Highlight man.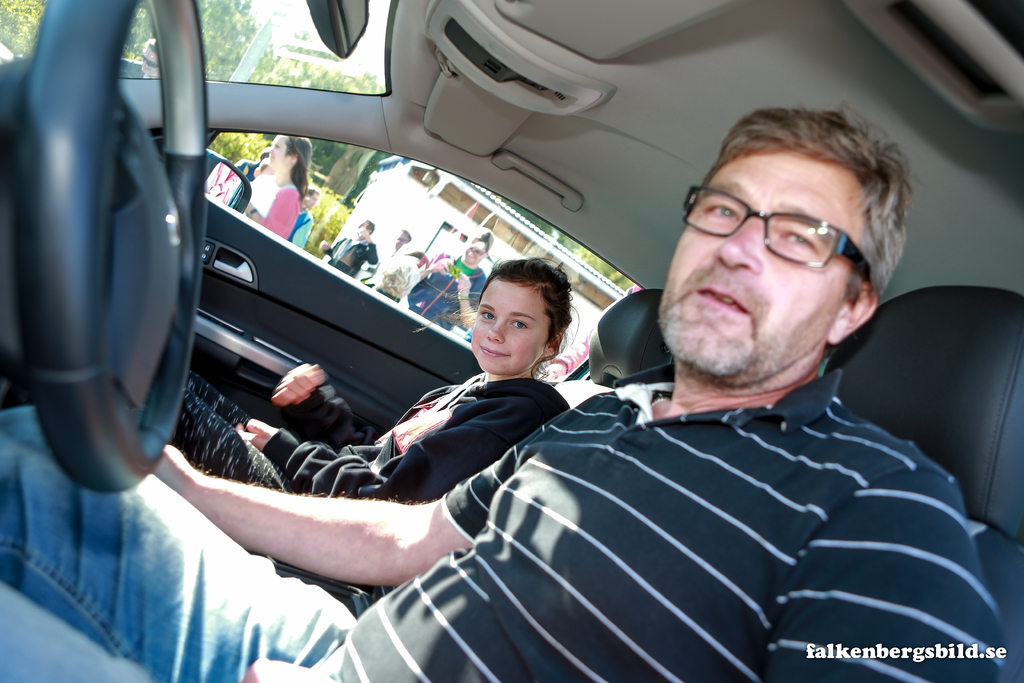
Highlighted region: {"left": 319, "top": 218, "right": 379, "bottom": 278}.
